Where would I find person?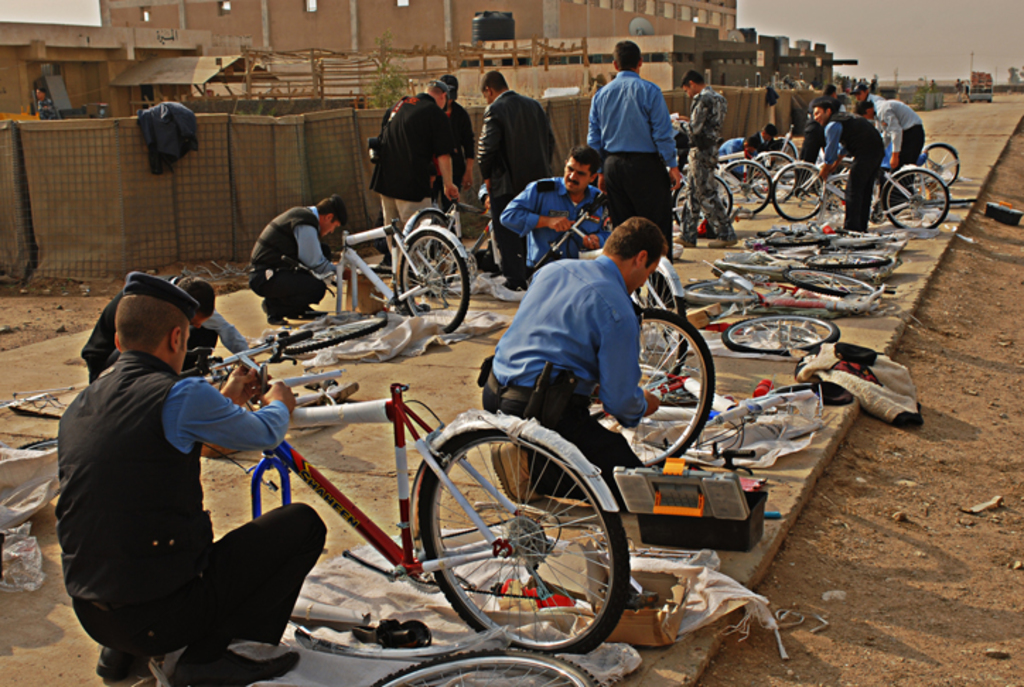
At select_region(51, 264, 331, 686).
